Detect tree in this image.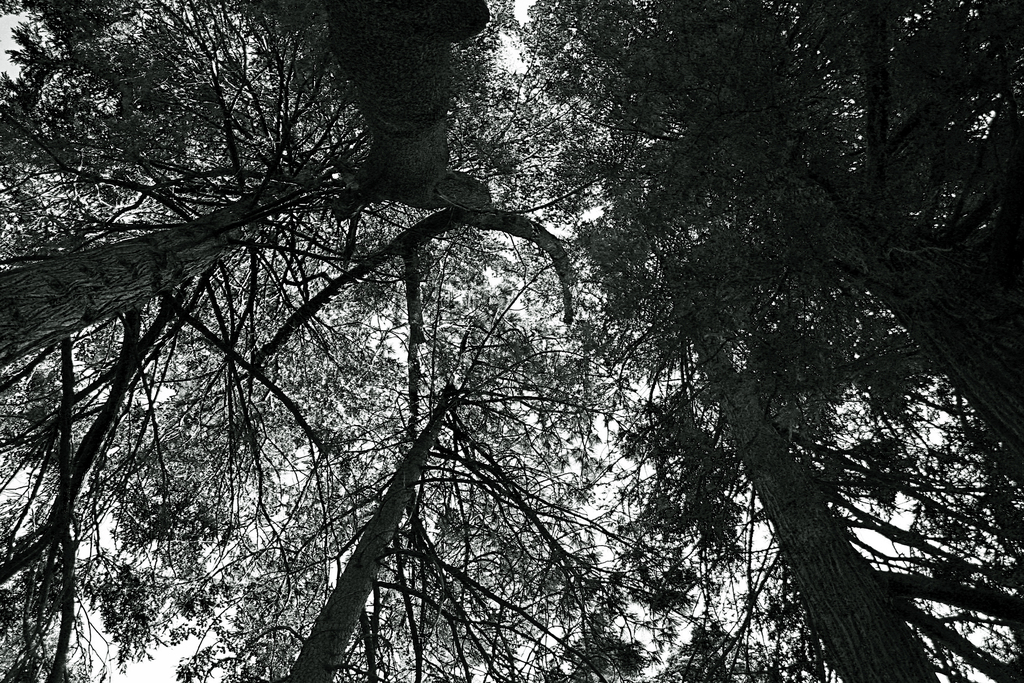
Detection: (x1=0, y1=0, x2=488, y2=682).
